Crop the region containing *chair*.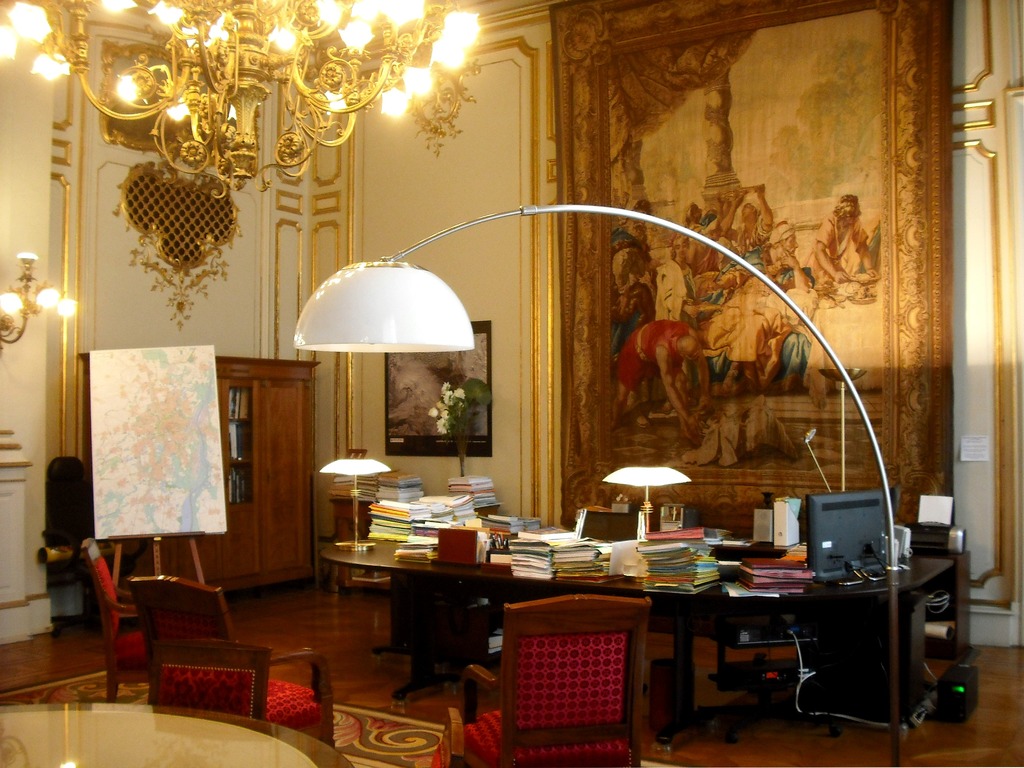
Crop region: [420,704,456,767].
